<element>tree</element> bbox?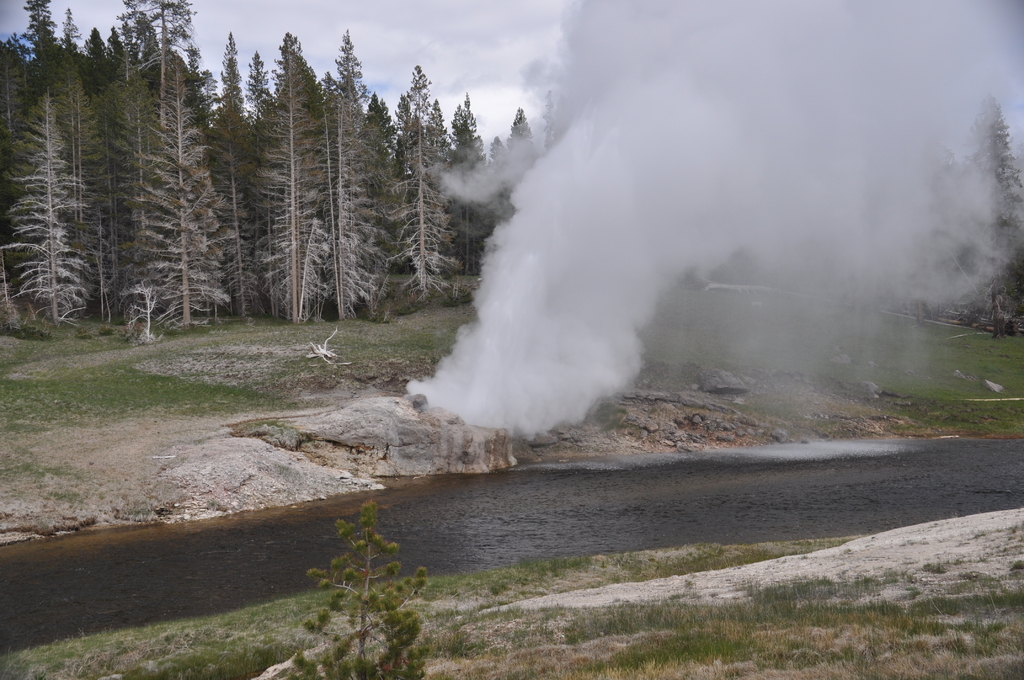
left=3, top=89, right=90, bottom=331
